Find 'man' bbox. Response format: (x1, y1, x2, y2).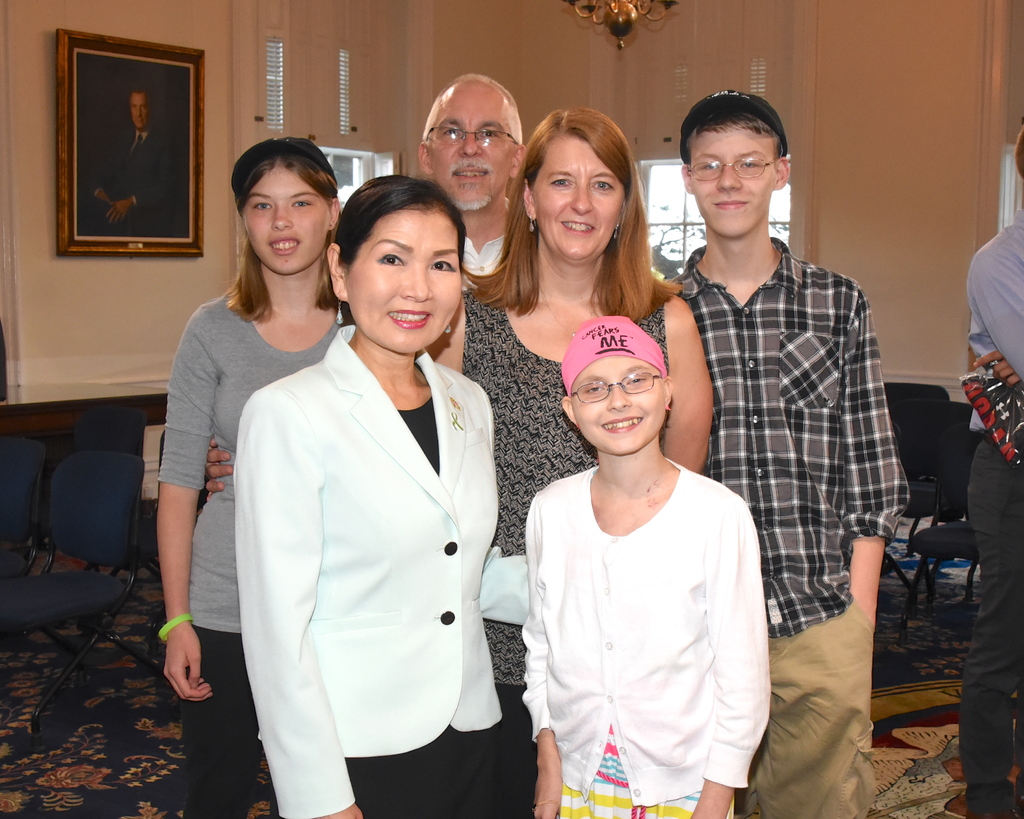
(653, 106, 908, 717).
